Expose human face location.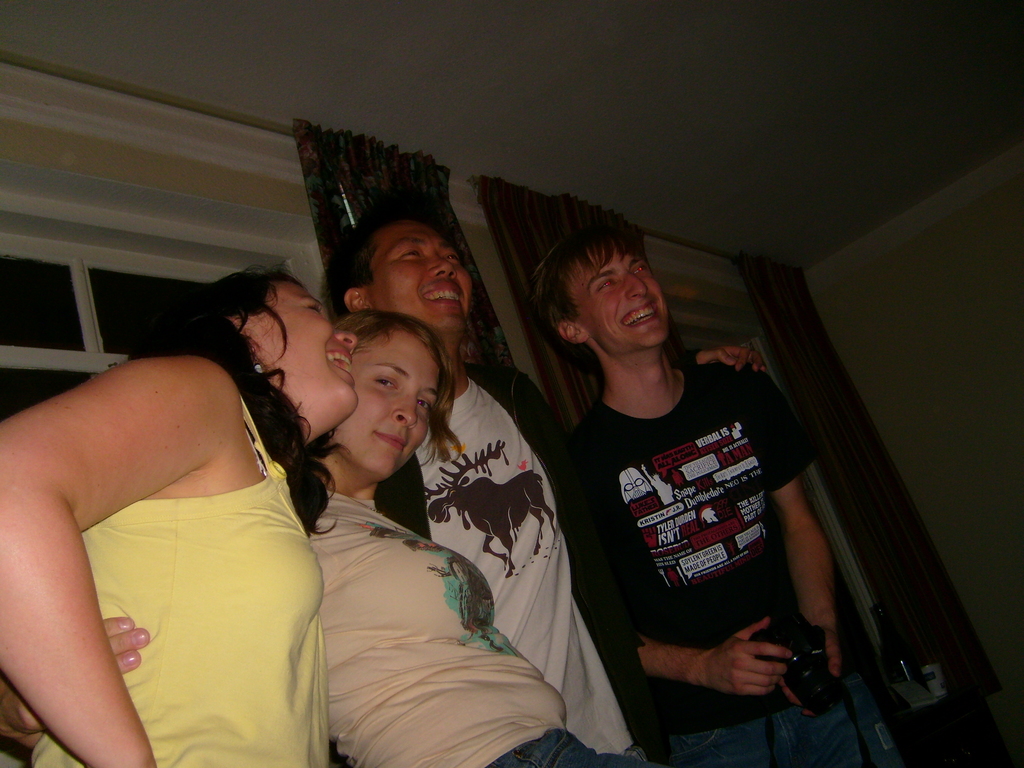
Exposed at bbox=(336, 335, 444, 468).
